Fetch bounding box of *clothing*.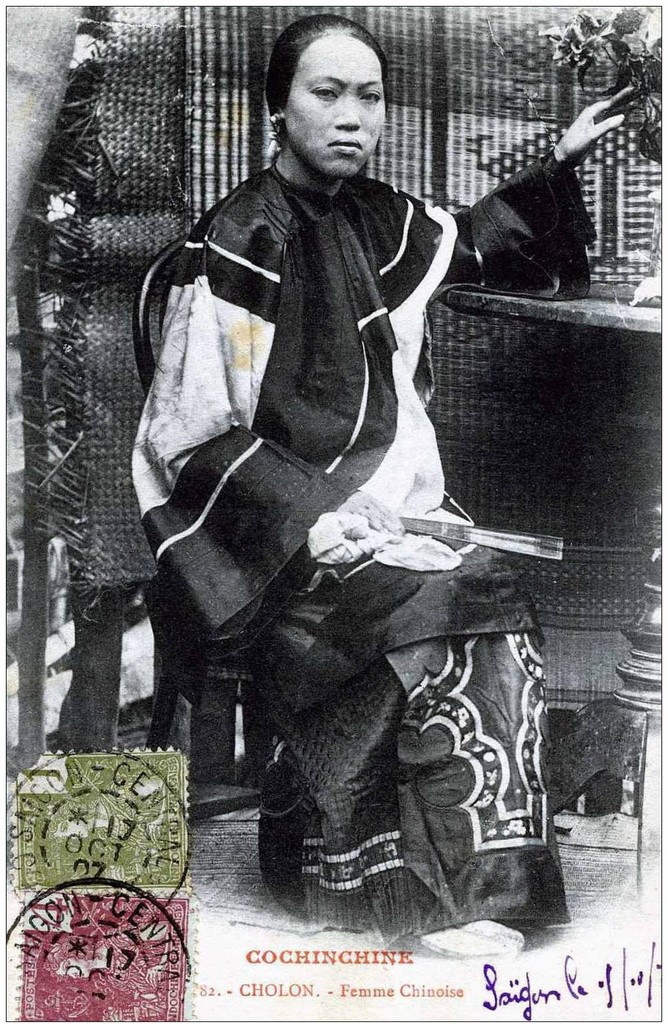
Bbox: bbox=[130, 107, 552, 896].
